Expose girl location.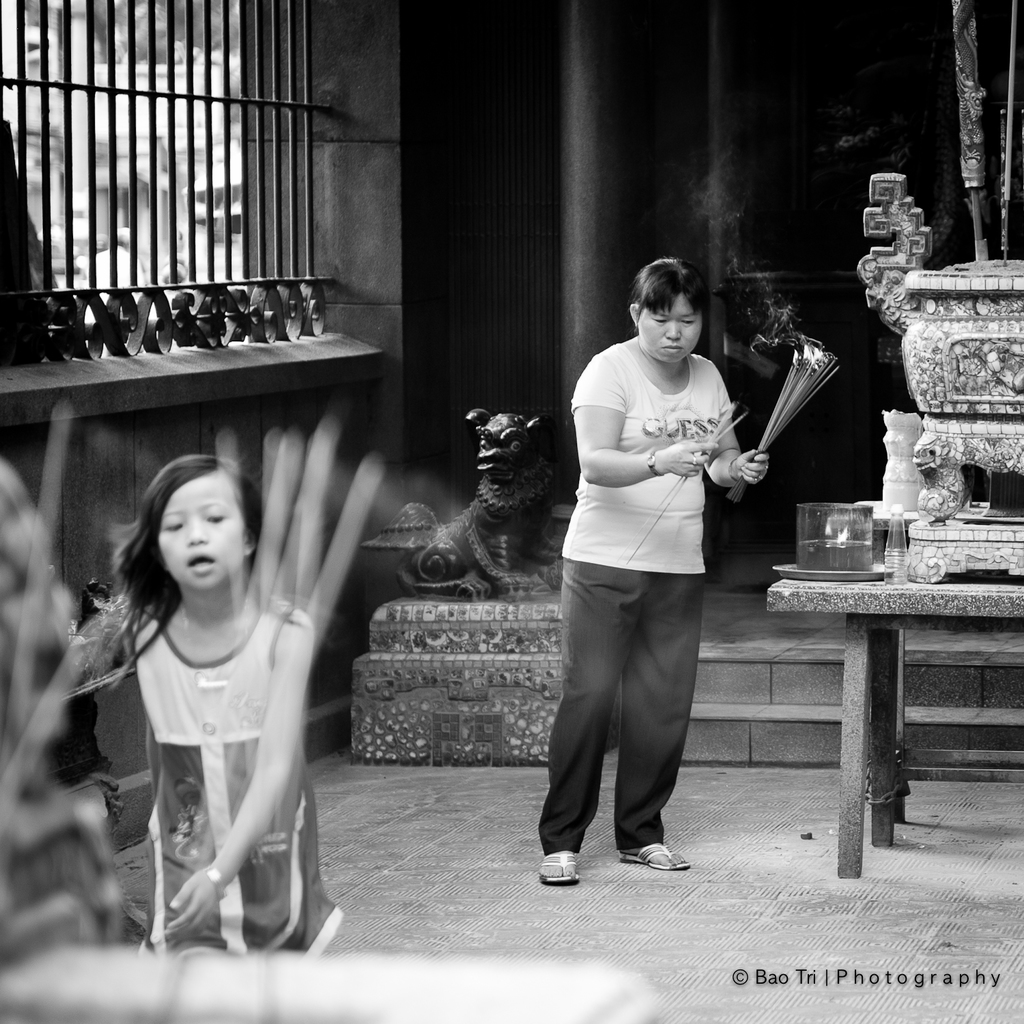
Exposed at <region>76, 443, 319, 965</region>.
